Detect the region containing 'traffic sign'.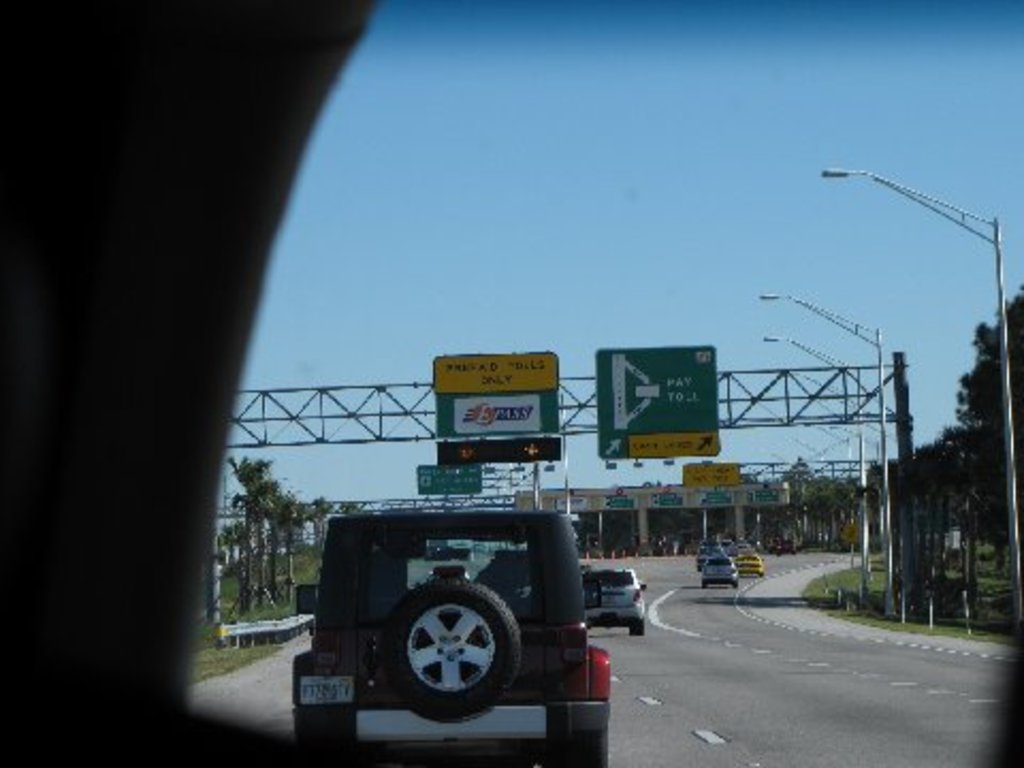
detection(418, 463, 480, 489).
